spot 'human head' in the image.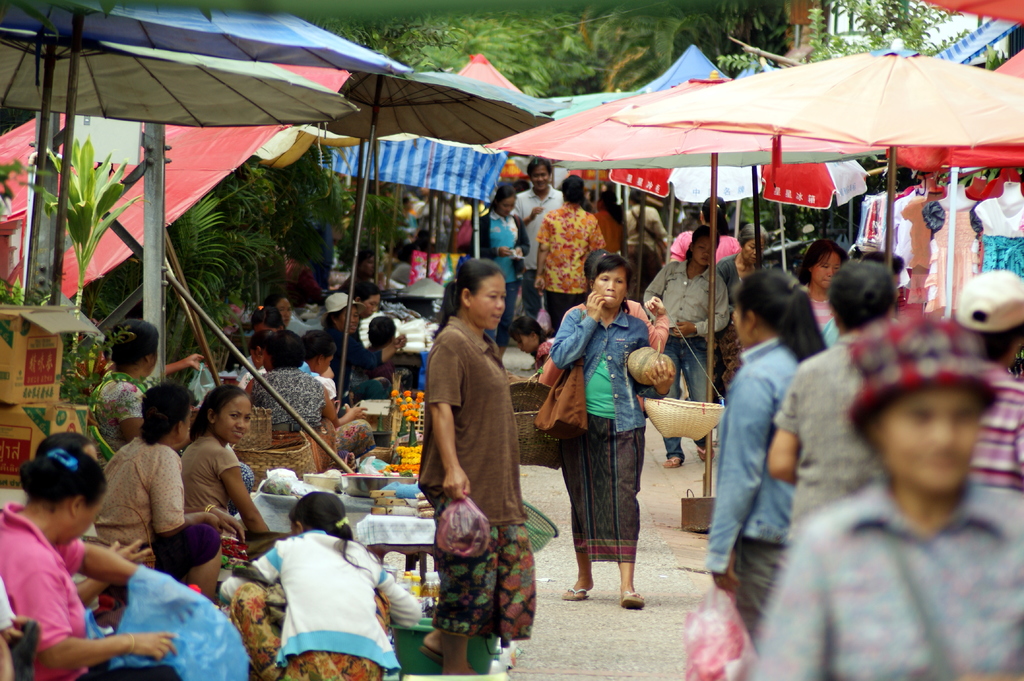
'human head' found at BBox(267, 291, 291, 323).
